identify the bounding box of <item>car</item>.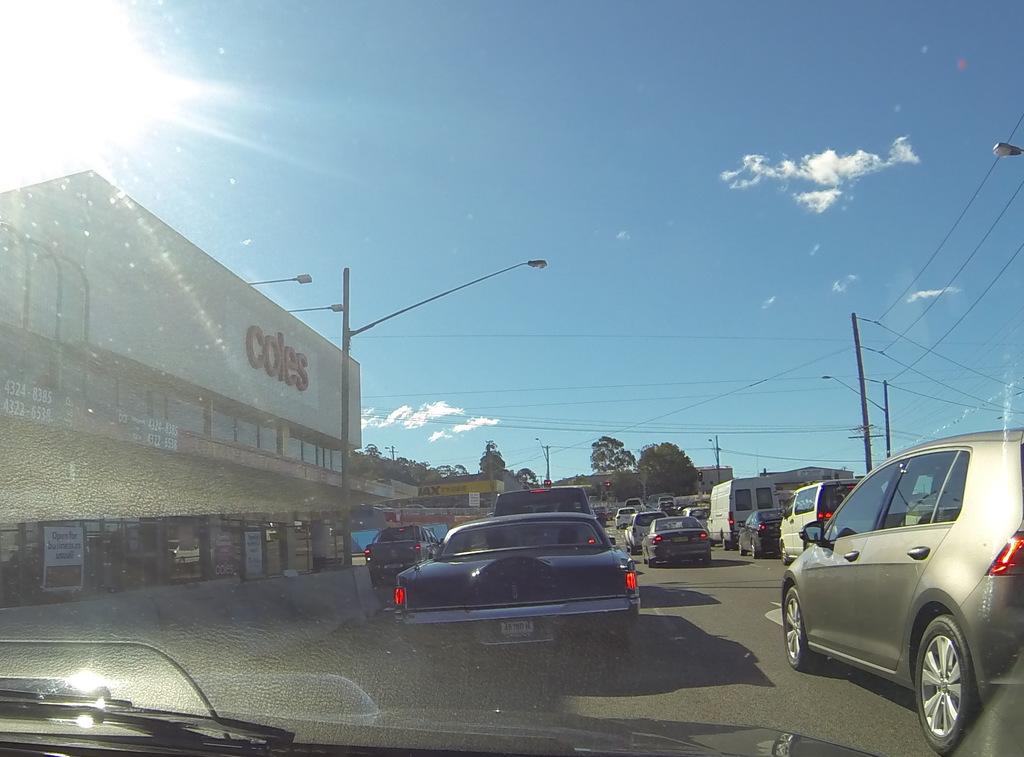
627 514 668 554.
